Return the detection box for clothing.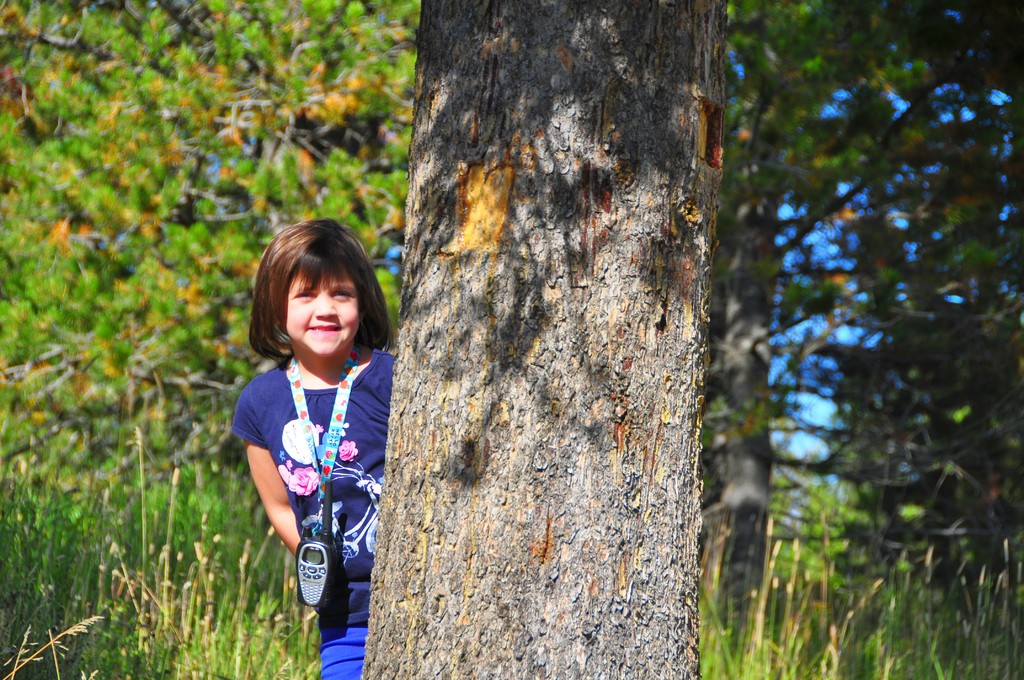
box=[226, 356, 401, 679].
